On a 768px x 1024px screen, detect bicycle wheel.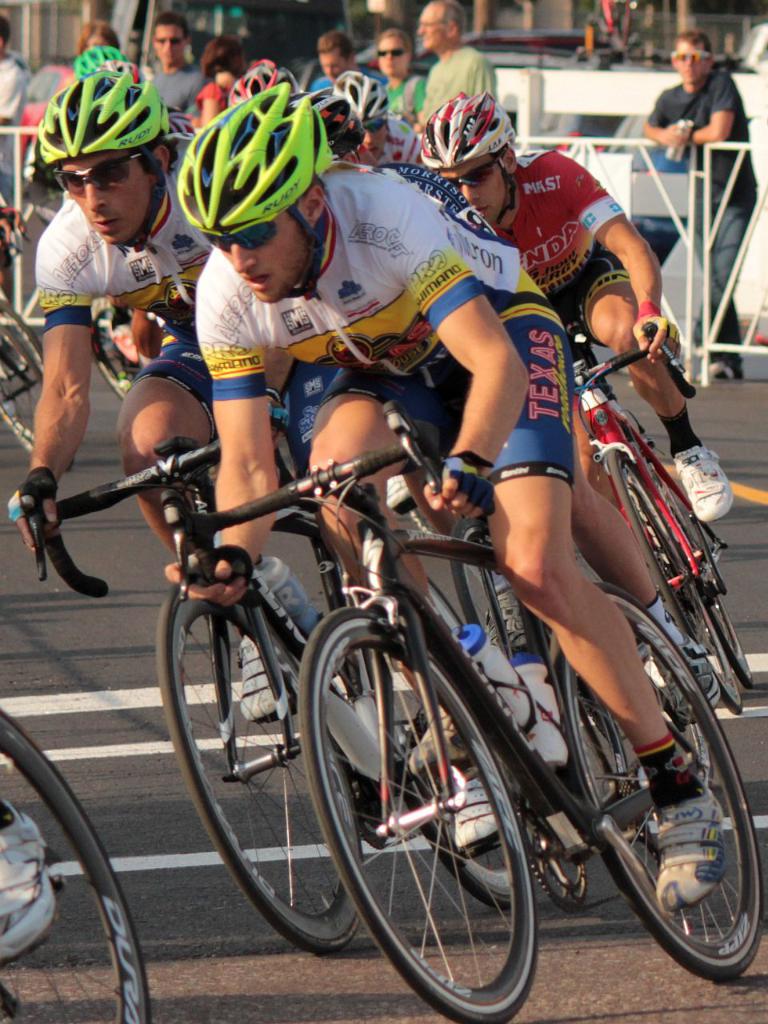
bbox=[561, 572, 756, 986].
